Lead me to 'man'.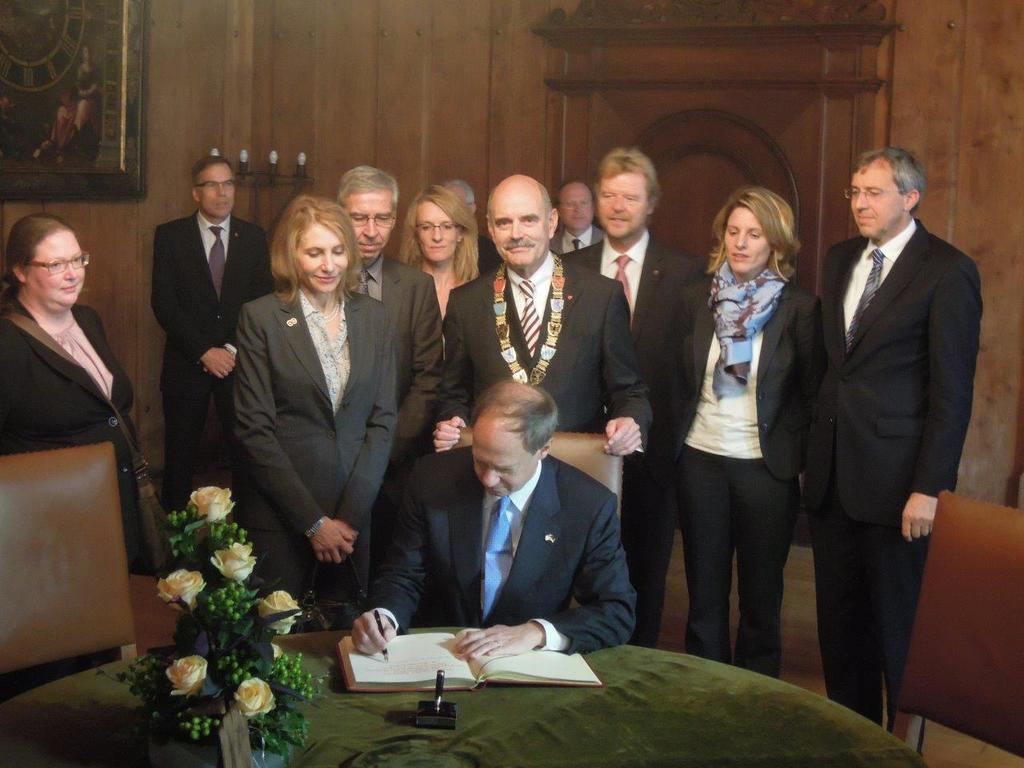
Lead to <region>791, 96, 993, 740</region>.
